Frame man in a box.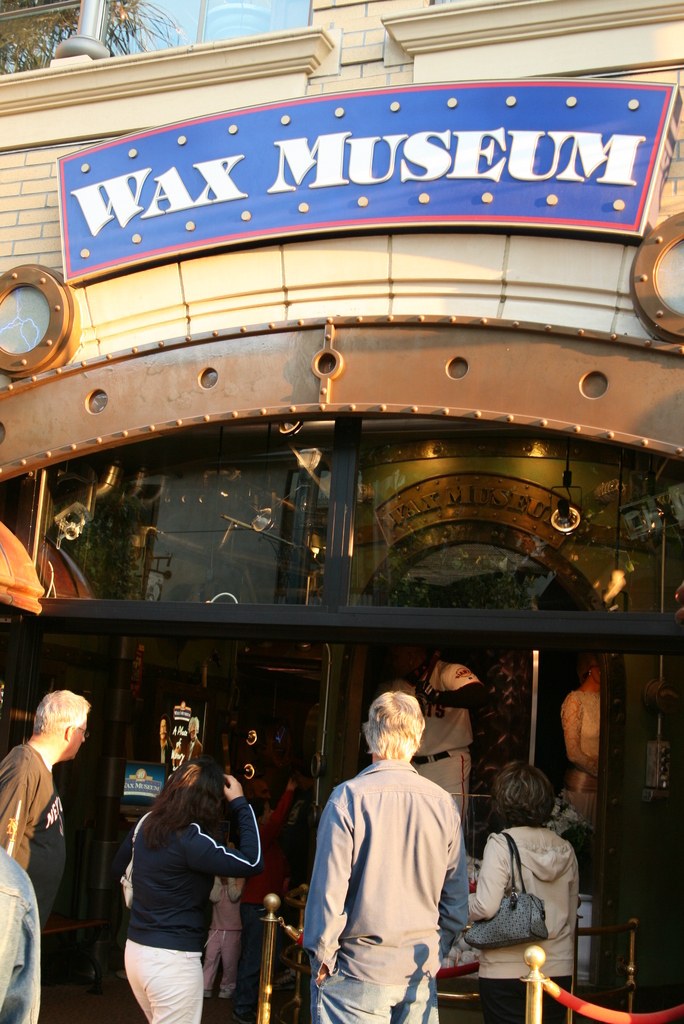
rect(0, 689, 98, 908).
